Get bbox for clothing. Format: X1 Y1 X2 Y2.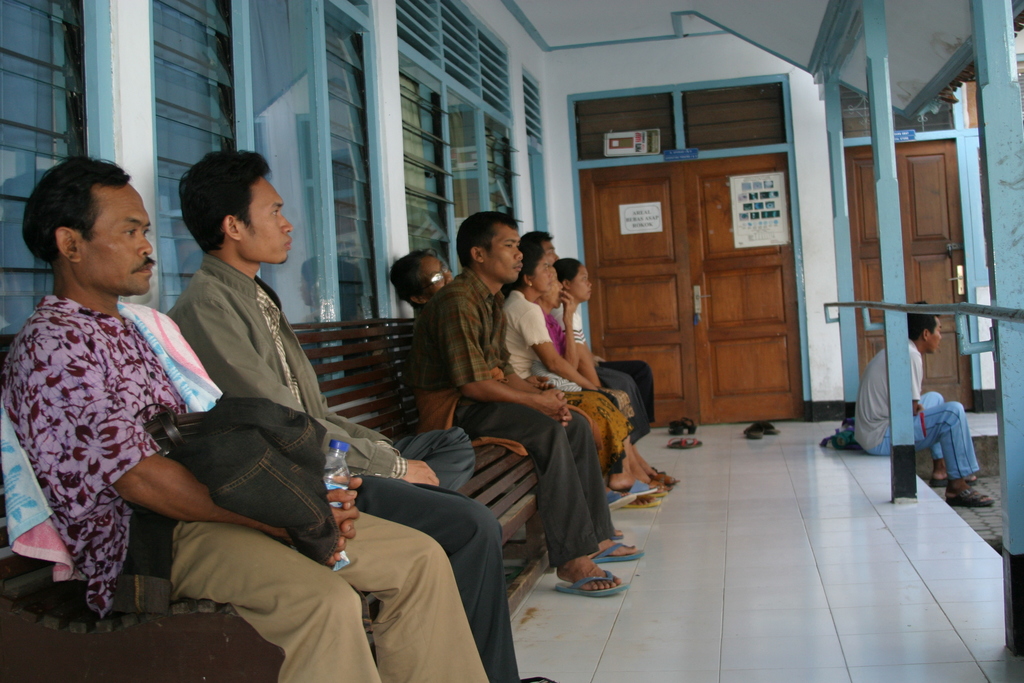
501 286 634 476.
